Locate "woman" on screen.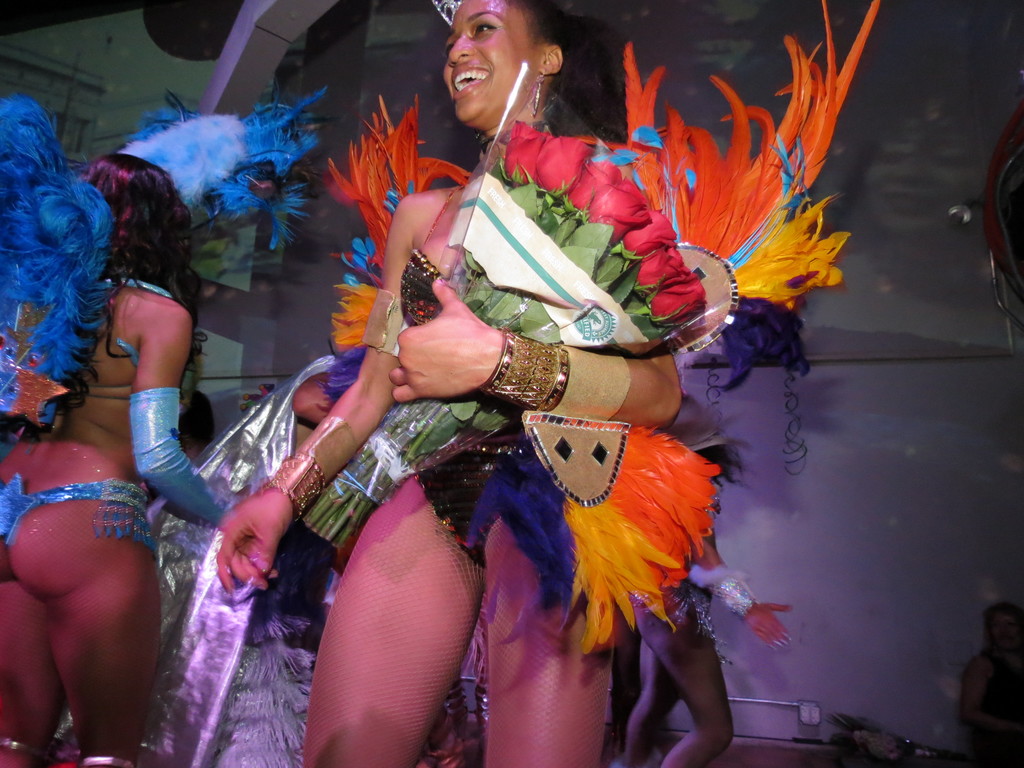
On screen at {"x1": 958, "y1": 594, "x2": 1023, "y2": 767}.
